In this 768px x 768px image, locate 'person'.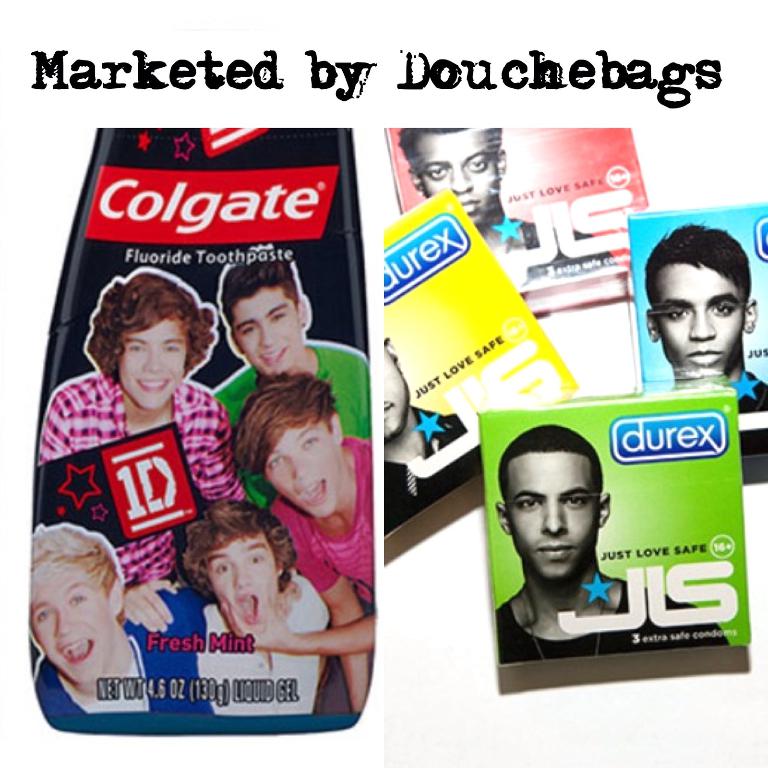
Bounding box: {"left": 647, "top": 221, "right": 767, "bottom": 416}.
